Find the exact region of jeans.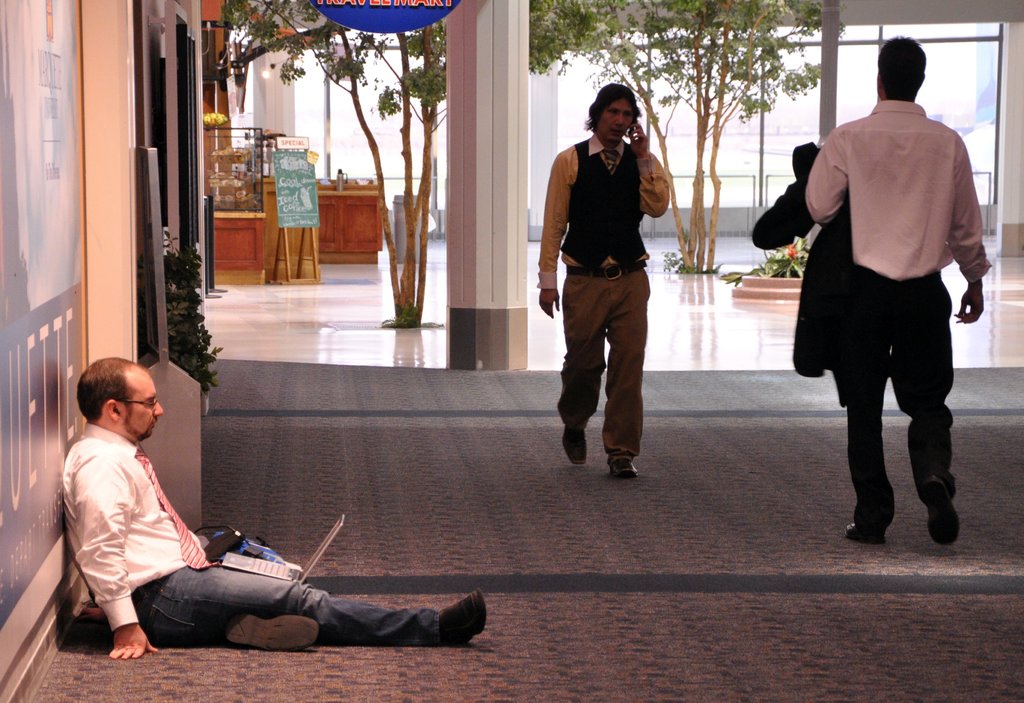
Exact region: [134,557,456,659].
